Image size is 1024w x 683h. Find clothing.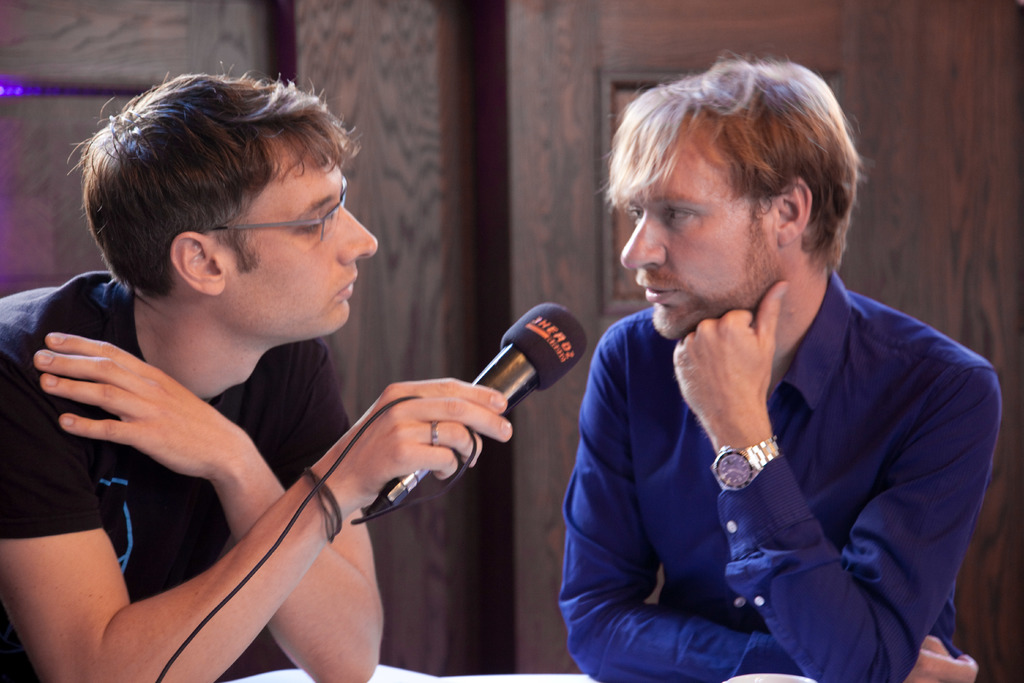
{"left": 3, "top": 267, "right": 354, "bottom": 682}.
